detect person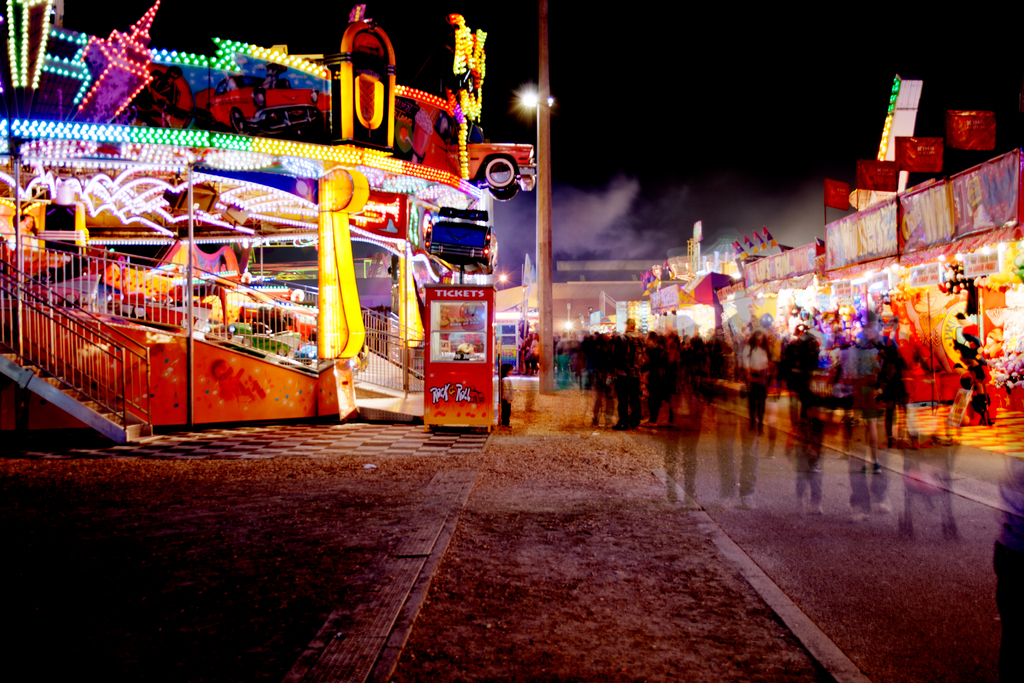
x1=620 y1=317 x2=644 y2=358
